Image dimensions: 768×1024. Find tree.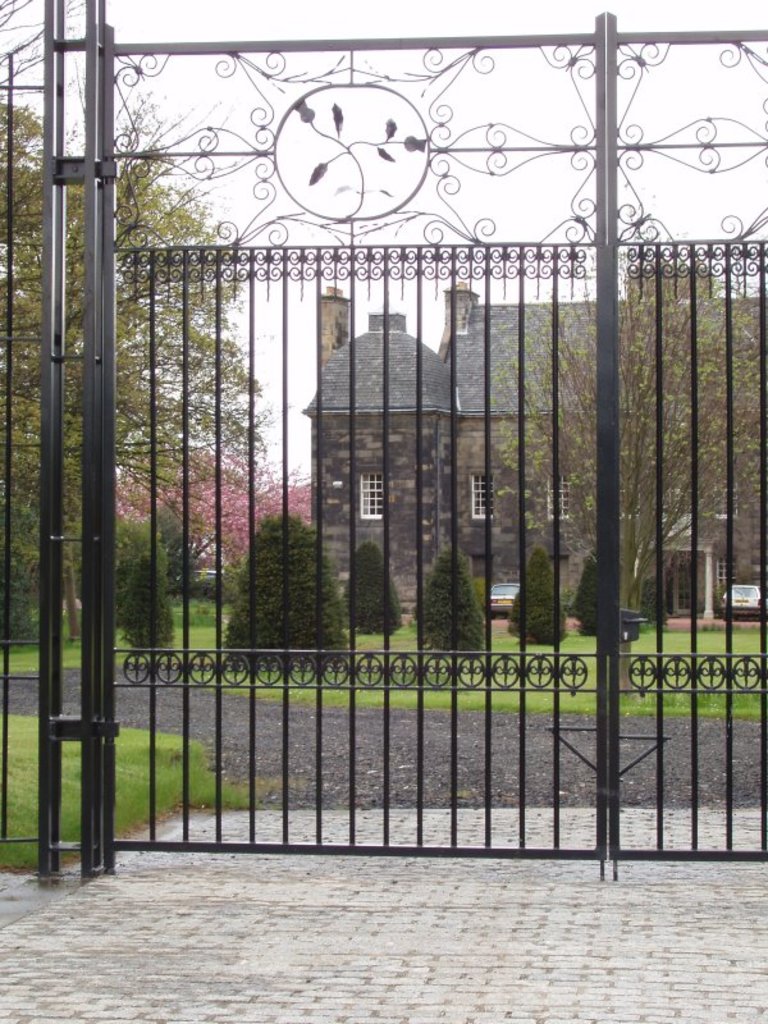
box=[106, 522, 173, 655].
